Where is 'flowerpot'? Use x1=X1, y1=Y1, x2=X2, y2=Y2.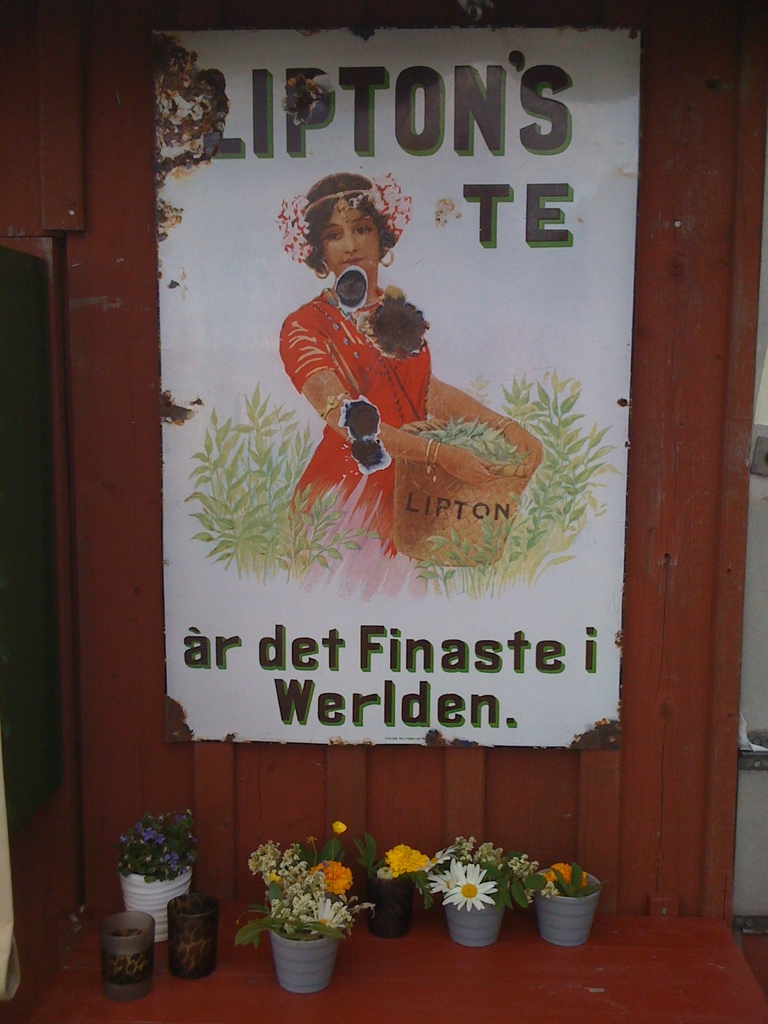
x1=97, y1=901, x2=149, y2=1003.
